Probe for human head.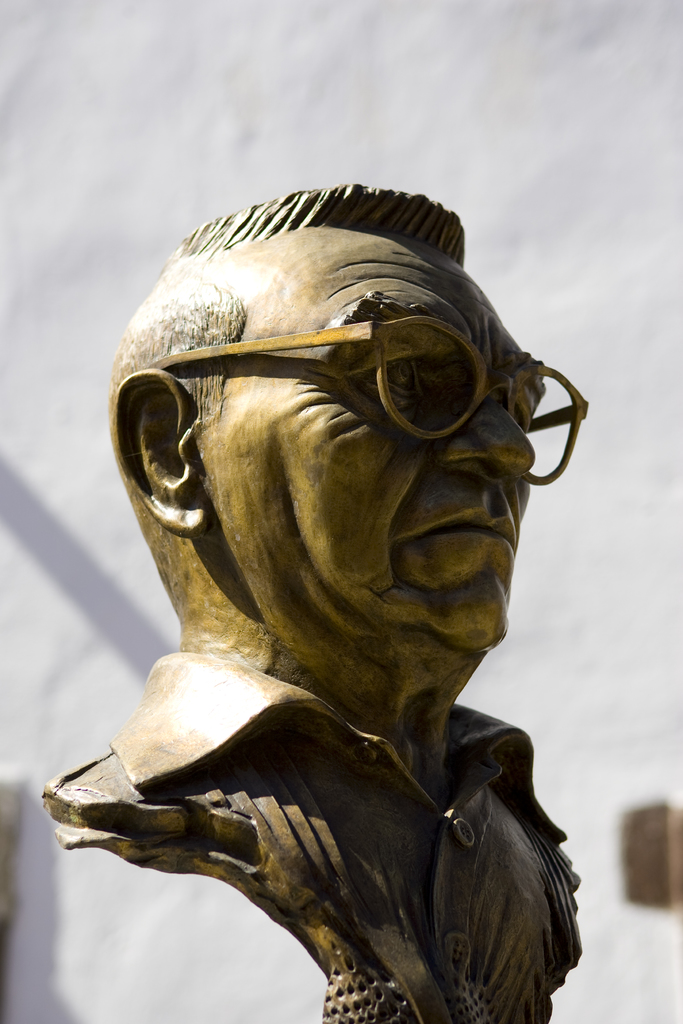
Probe result: {"left": 81, "top": 191, "right": 580, "bottom": 559}.
